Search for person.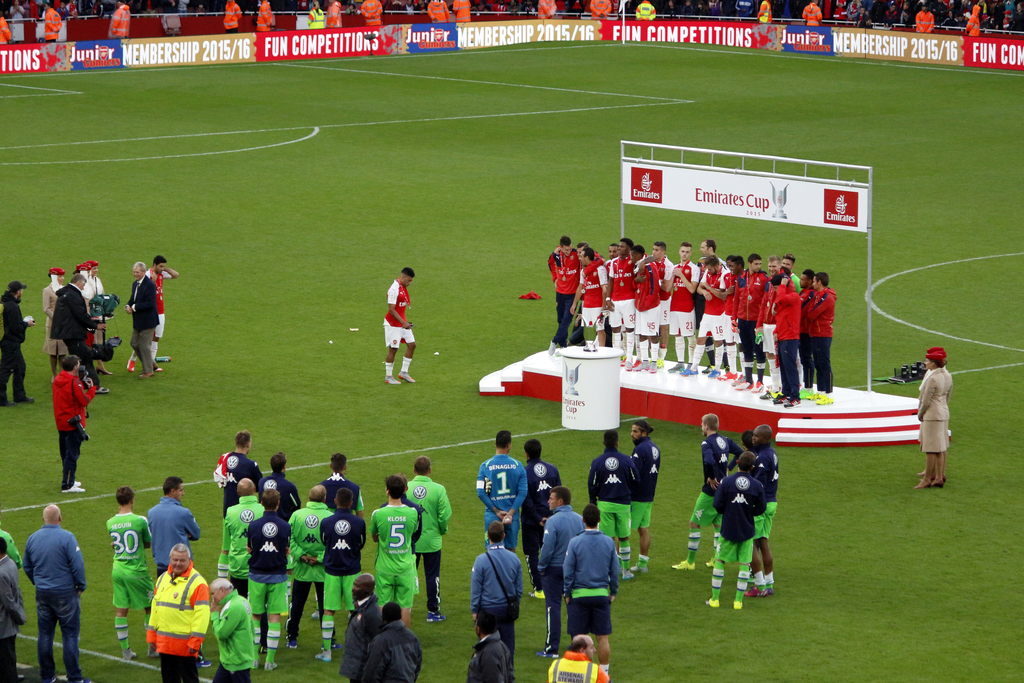
Found at box(588, 434, 641, 577).
